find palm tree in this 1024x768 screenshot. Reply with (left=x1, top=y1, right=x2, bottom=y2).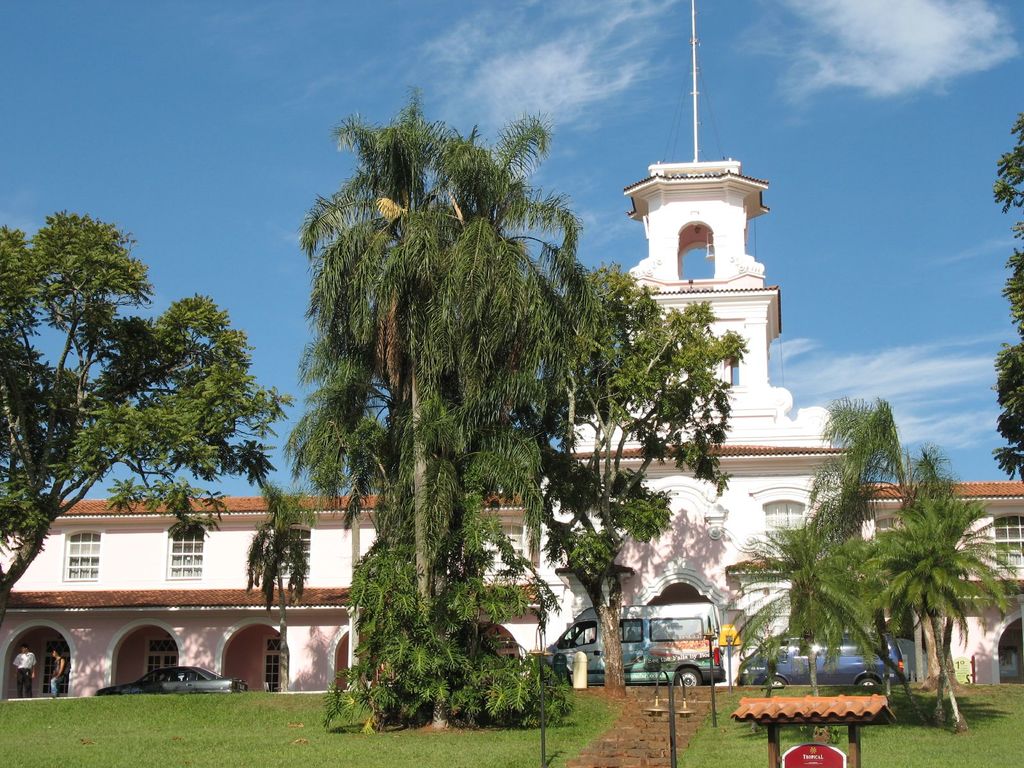
(left=870, top=484, right=983, bottom=660).
